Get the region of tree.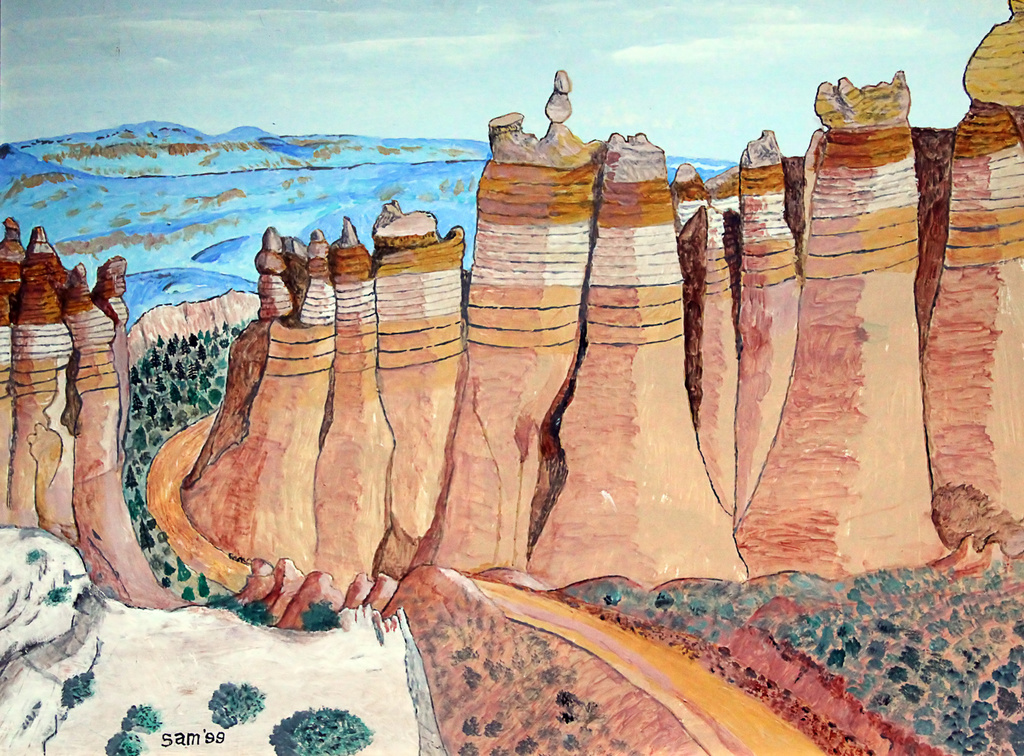
x1=175 y1=552 x2=194 y2=585.
